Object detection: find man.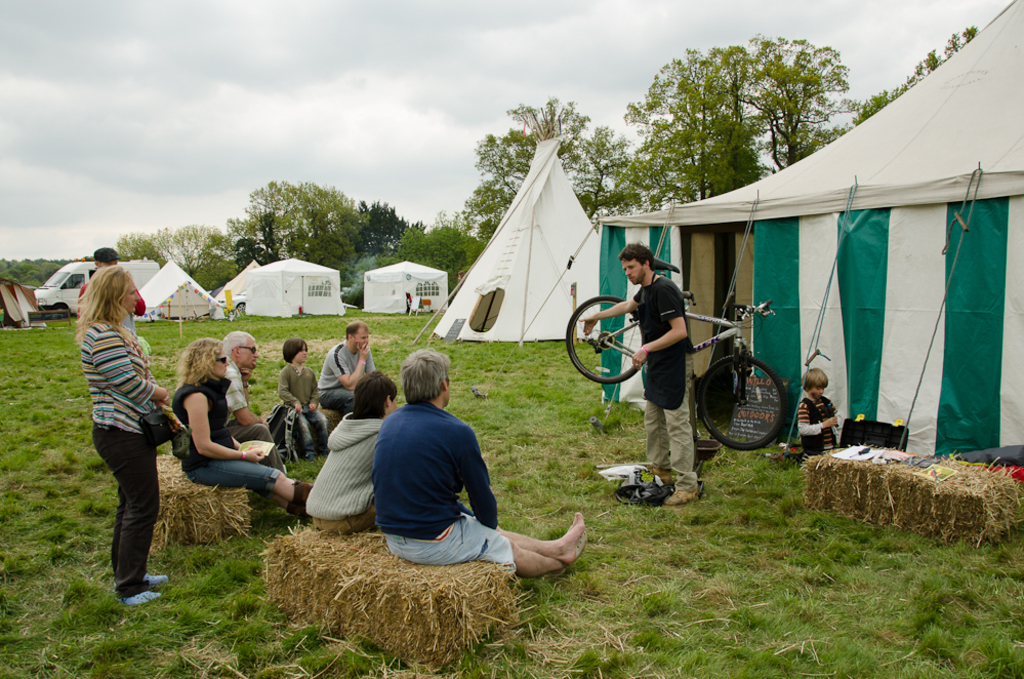
Rect(220, 327, 279, 451).
